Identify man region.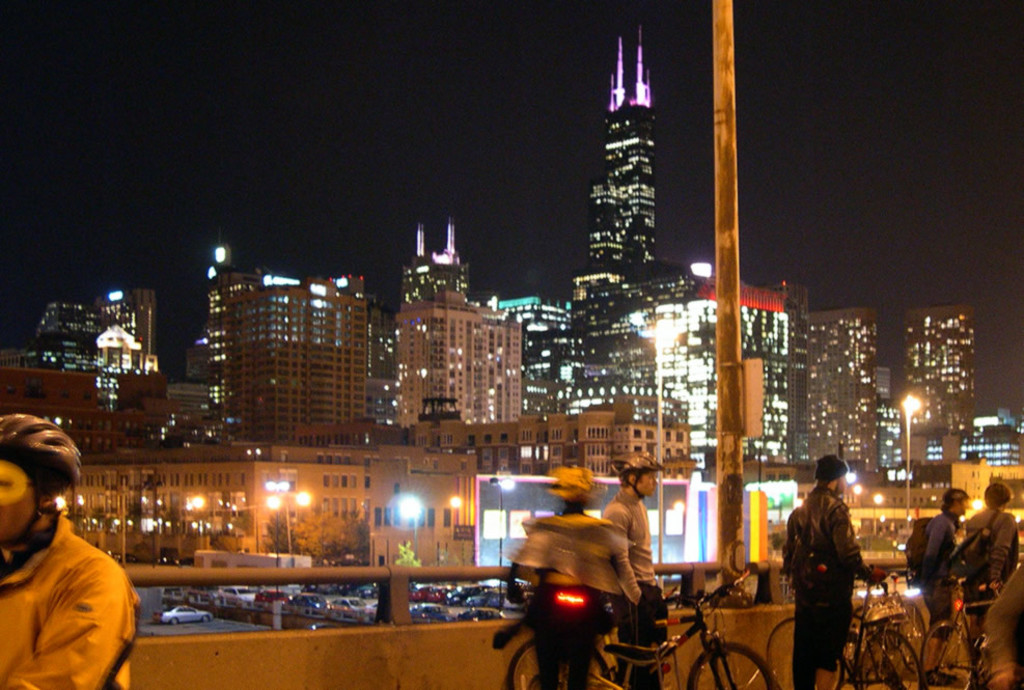
Region: 602, 447, 667, 689.
